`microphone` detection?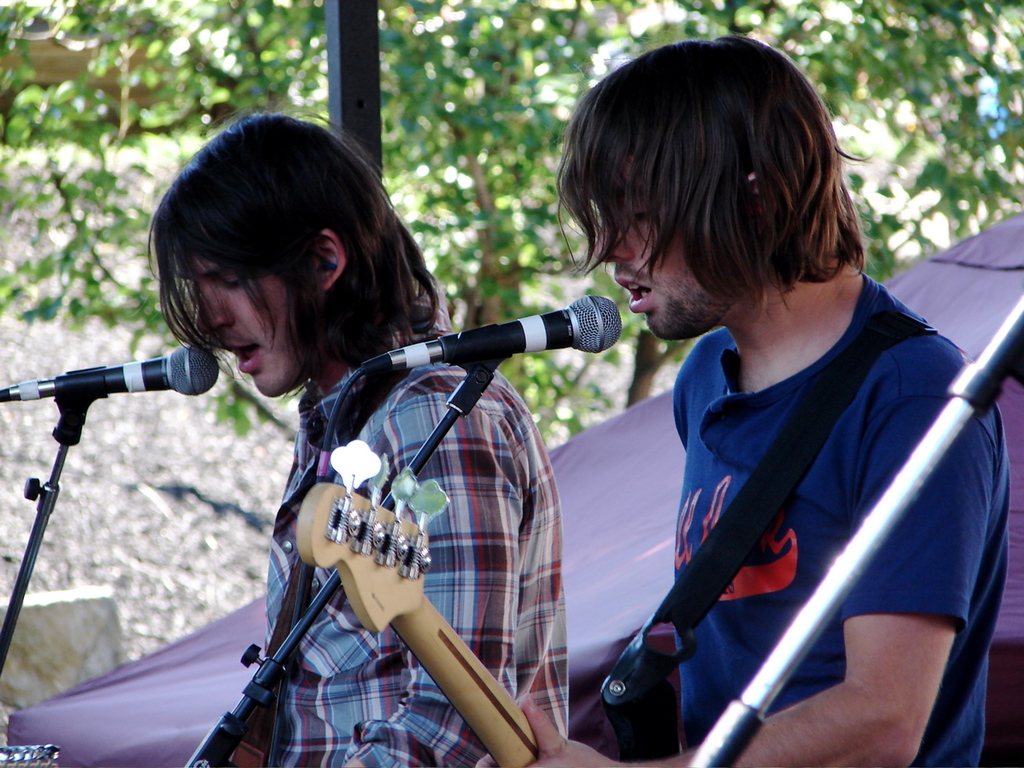
l=354, t=289, r=625, b=379
